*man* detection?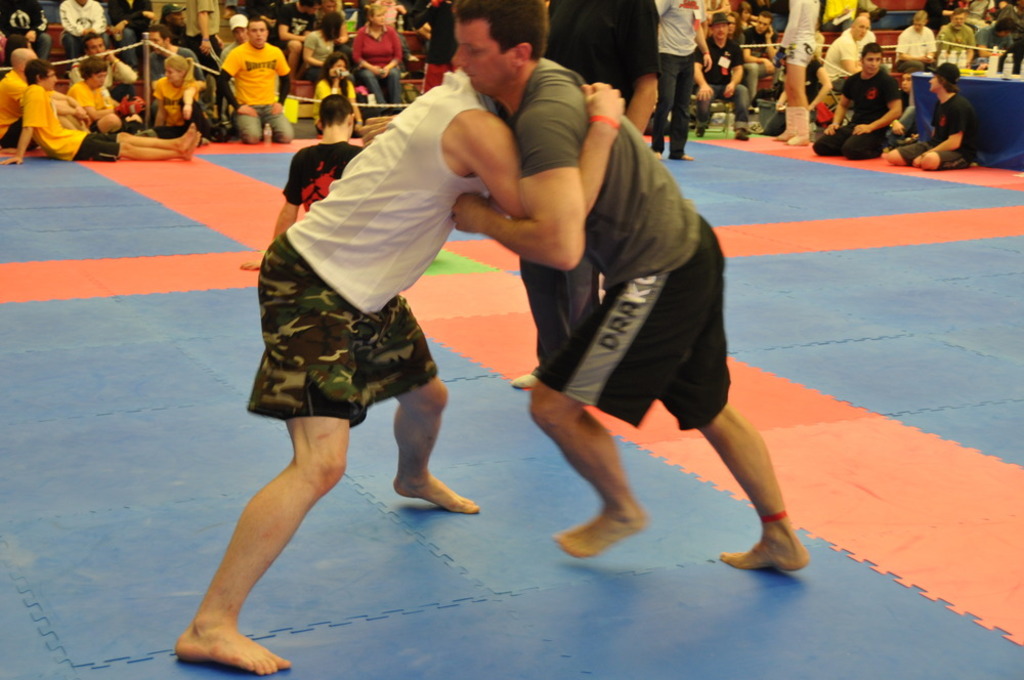
896,9,937,74
